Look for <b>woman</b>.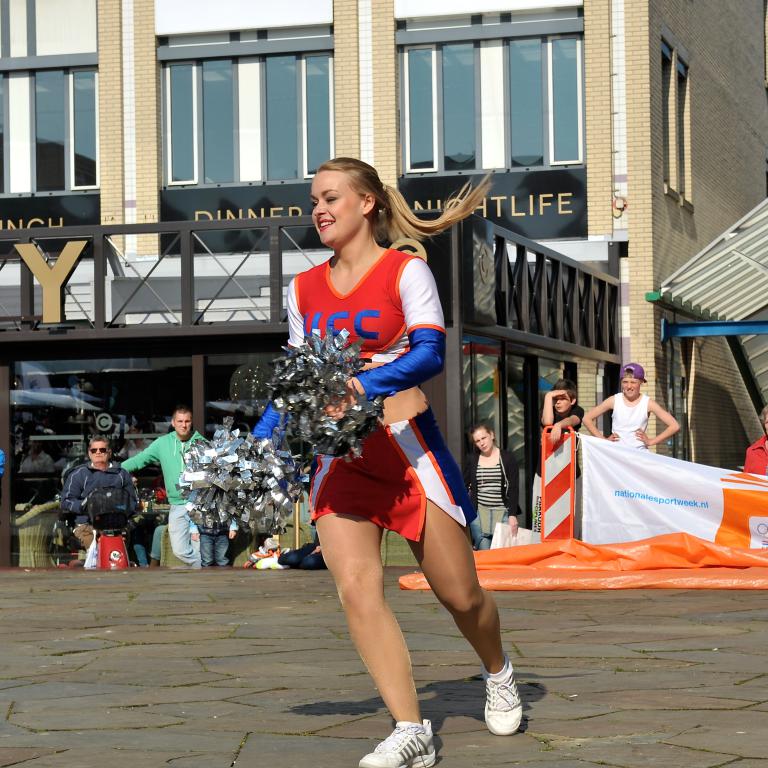
Found: [291, 162, 516, 747].
